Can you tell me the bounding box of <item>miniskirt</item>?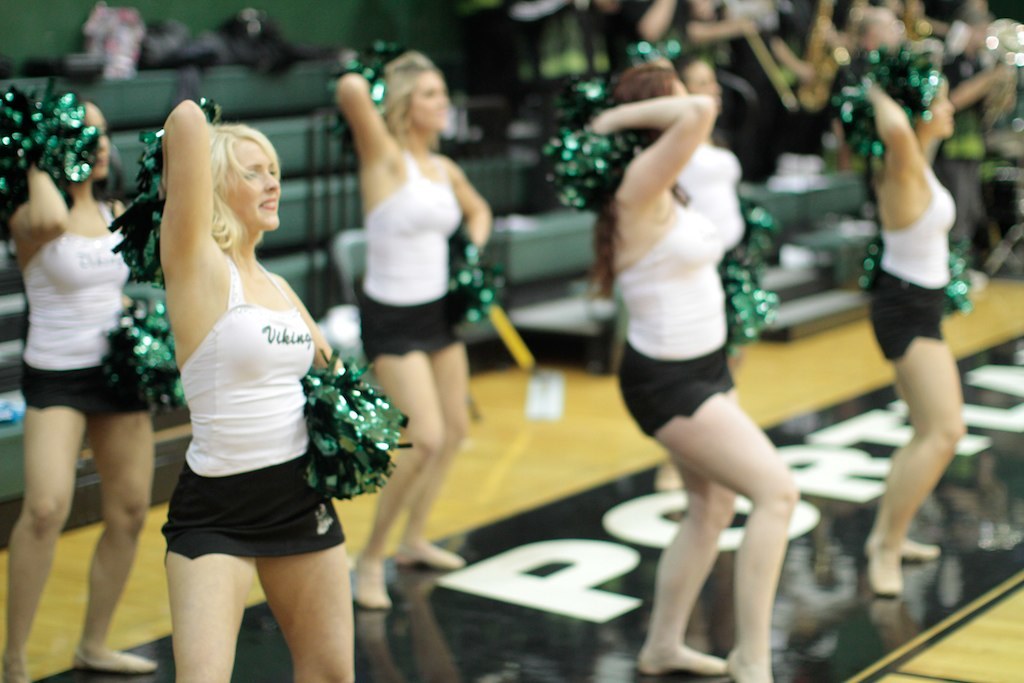
x1=157 y1=457 x2=344 y2=563.
